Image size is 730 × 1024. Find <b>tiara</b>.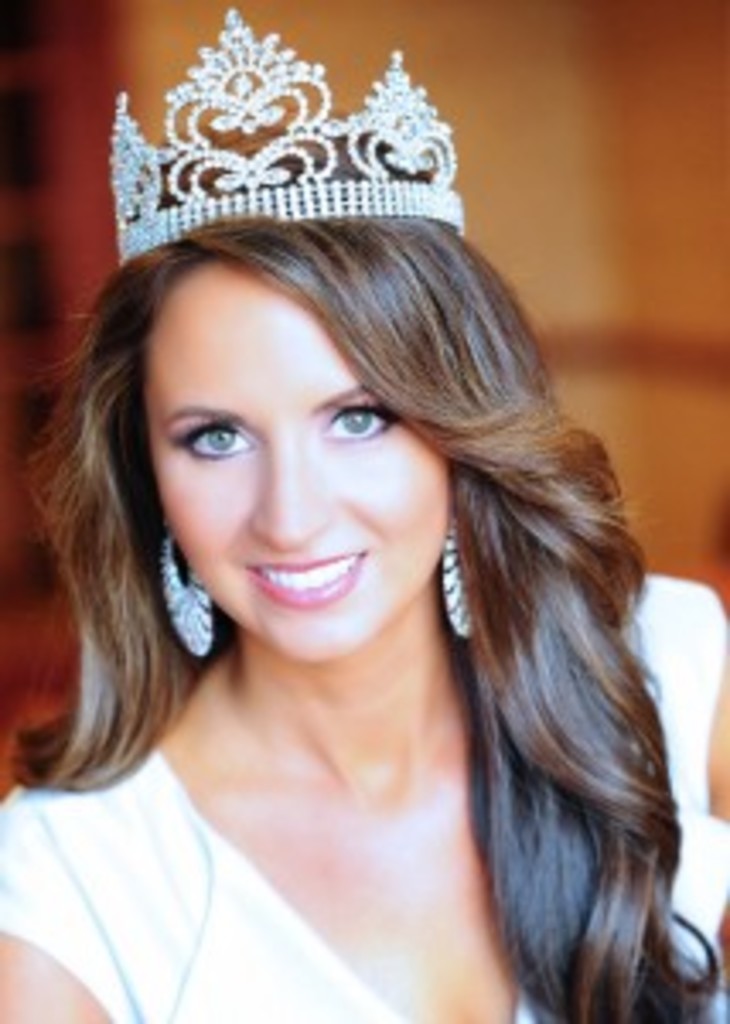
(116, 7, 464, 276).
